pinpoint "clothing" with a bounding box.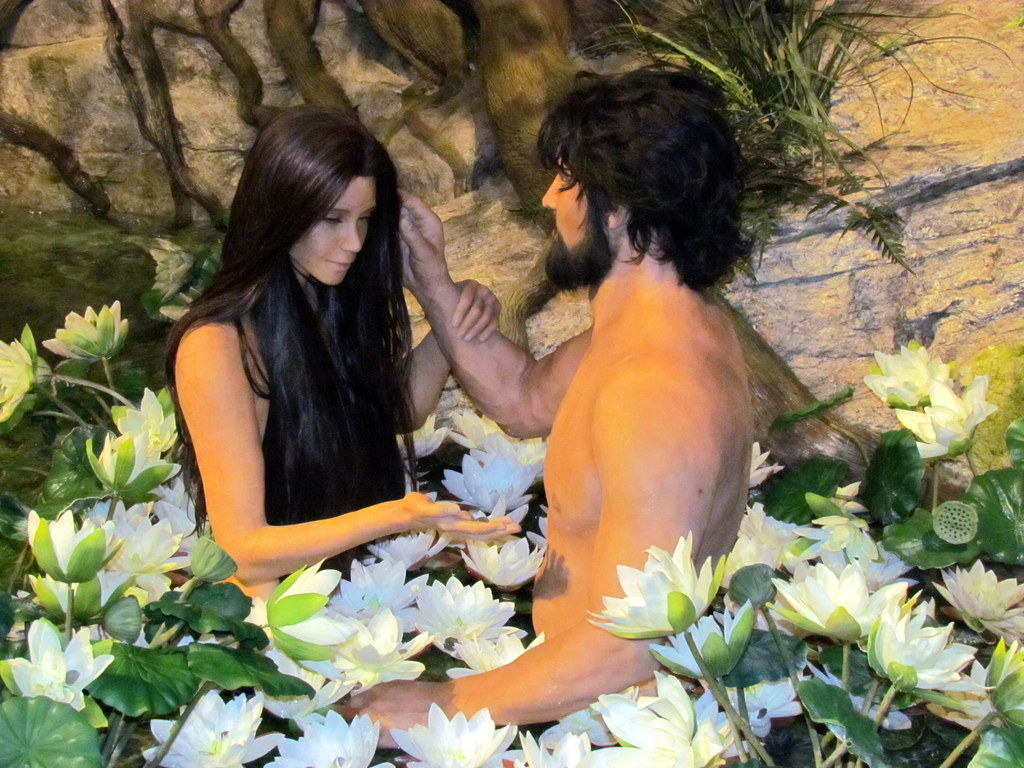
{"left": 254, "top": 316, "right": 404, "bottom": 581}.
